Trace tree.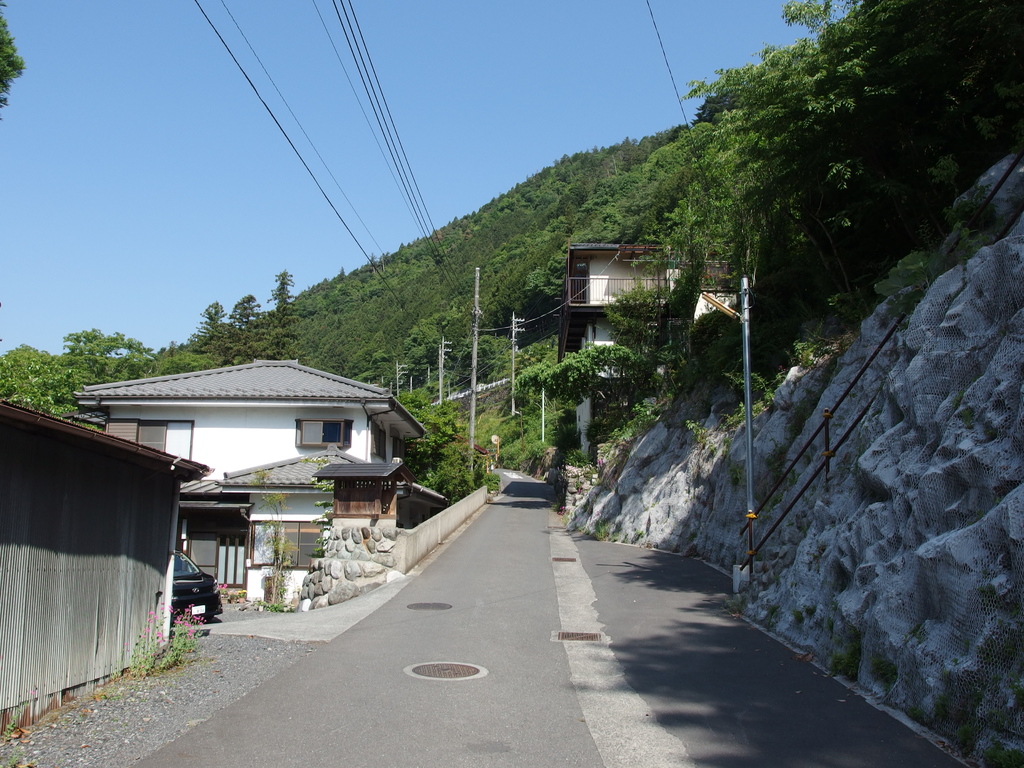
Traced to Rect(187, 286, 274, 368).
